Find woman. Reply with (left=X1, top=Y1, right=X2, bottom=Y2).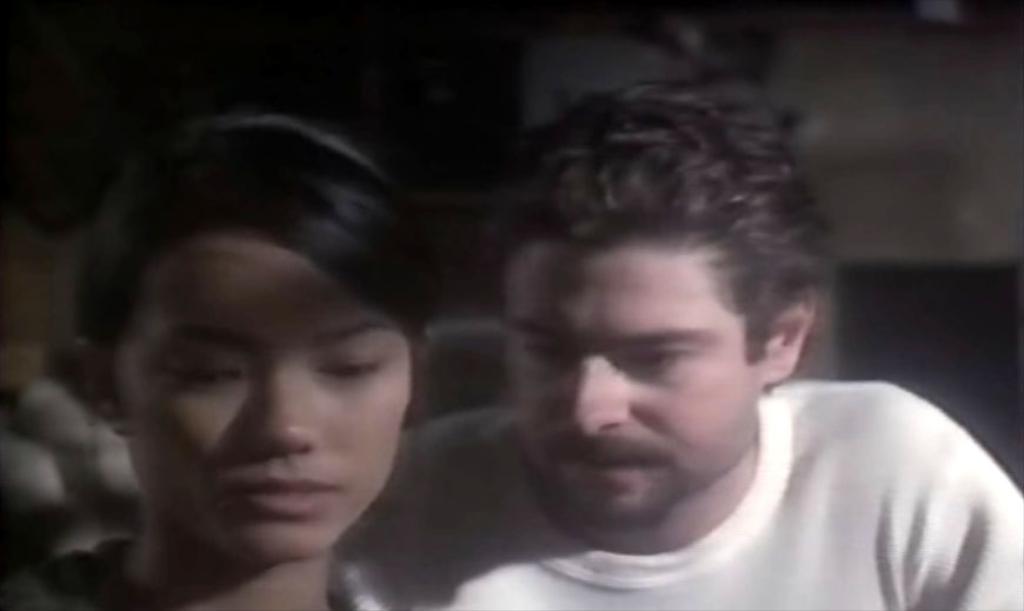
(left=0, top=115, right=457, bottom=610).
